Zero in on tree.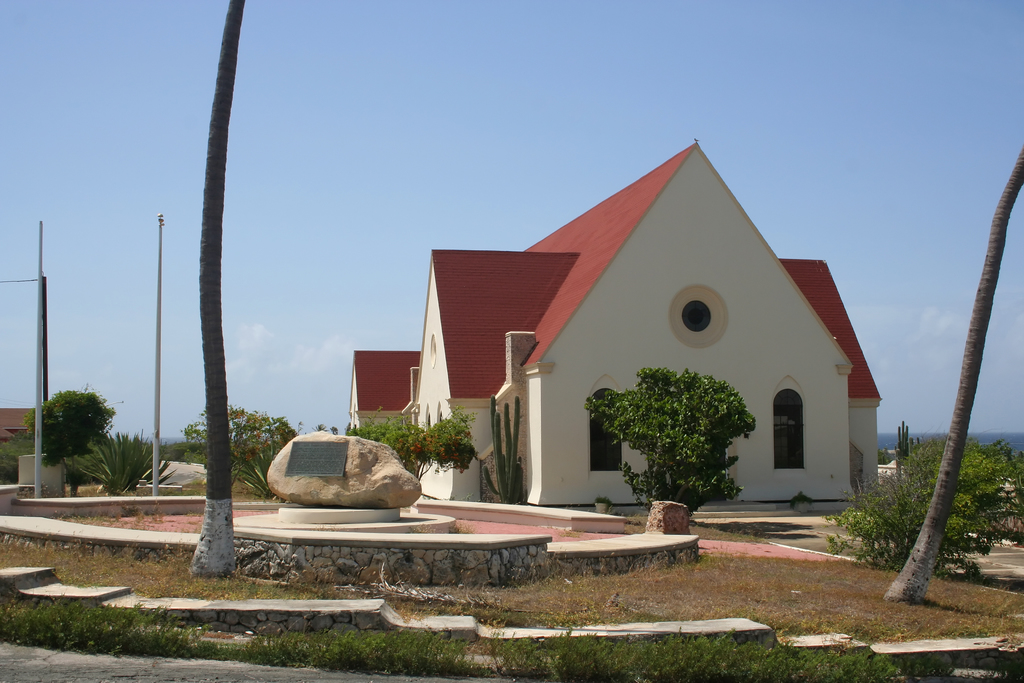
Zeroed in: (61, 433, 175, 496).
